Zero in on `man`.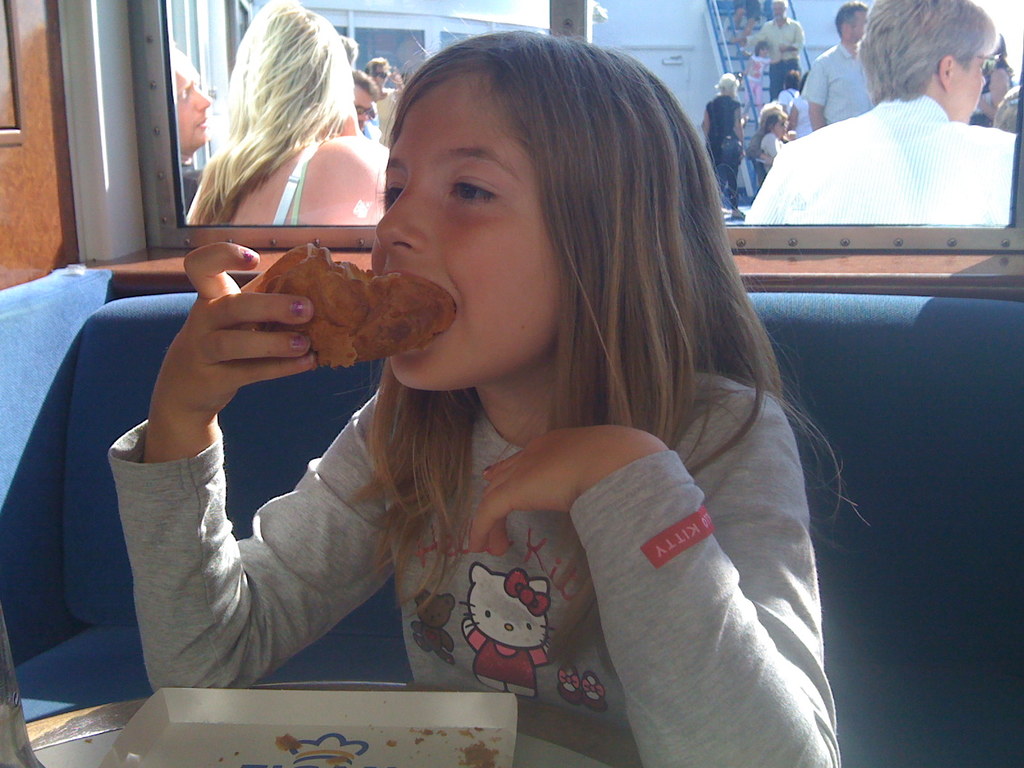
Zeroed in: 705/72/745/211.
